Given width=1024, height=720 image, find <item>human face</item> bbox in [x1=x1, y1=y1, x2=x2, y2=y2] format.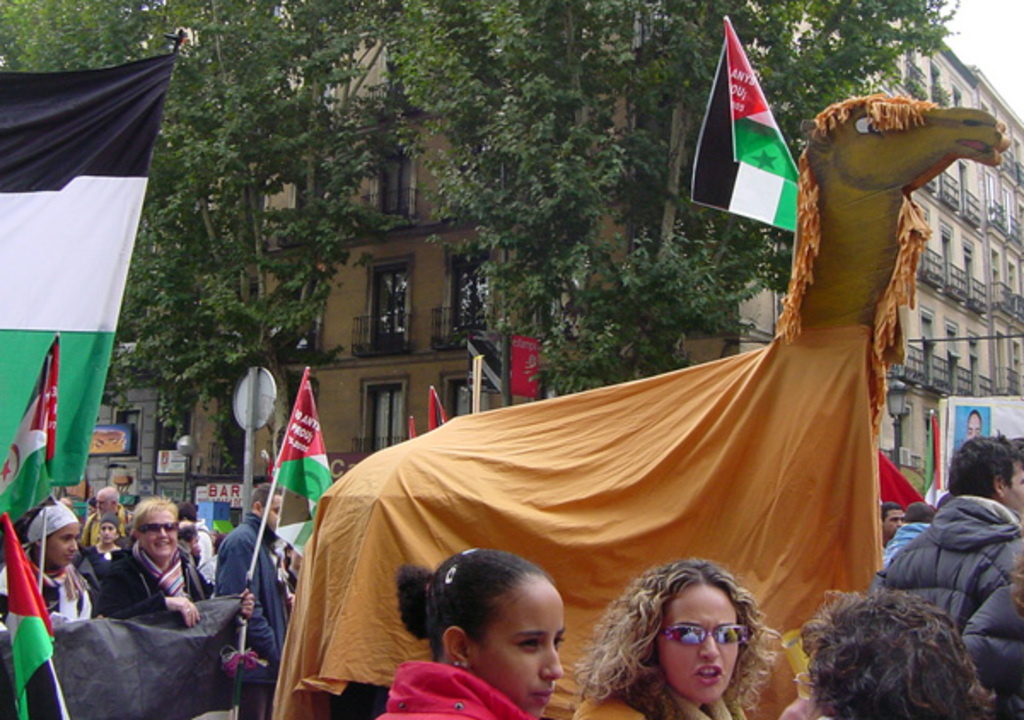
[x1=659, y1=594, x2=736, y2=696].
